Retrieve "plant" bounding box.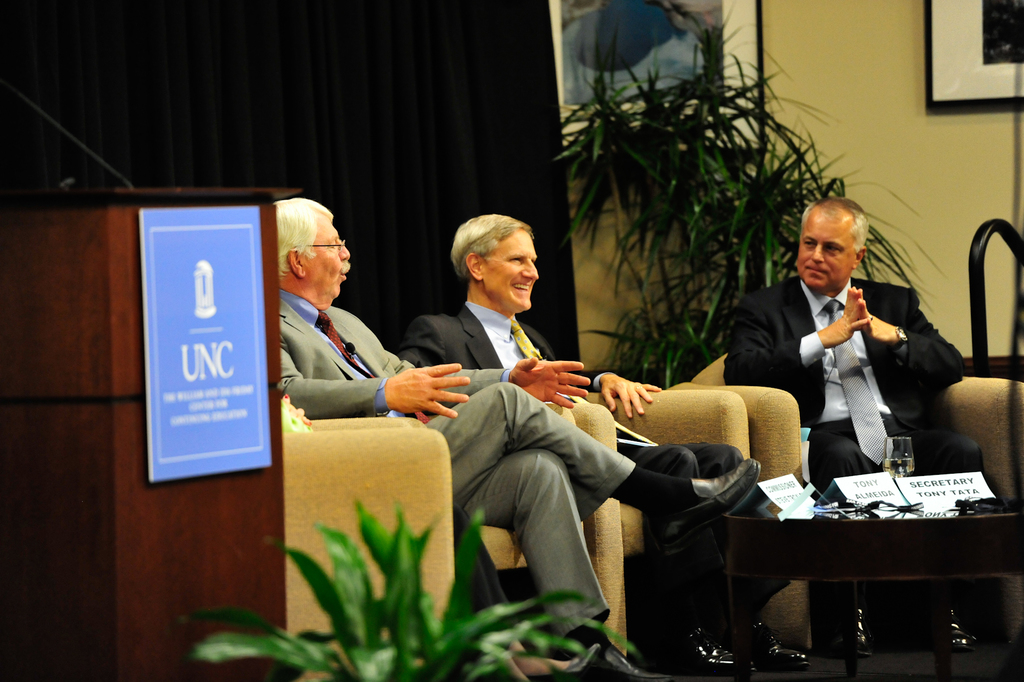
Bounding box: box(174, 483, 653, 681).
